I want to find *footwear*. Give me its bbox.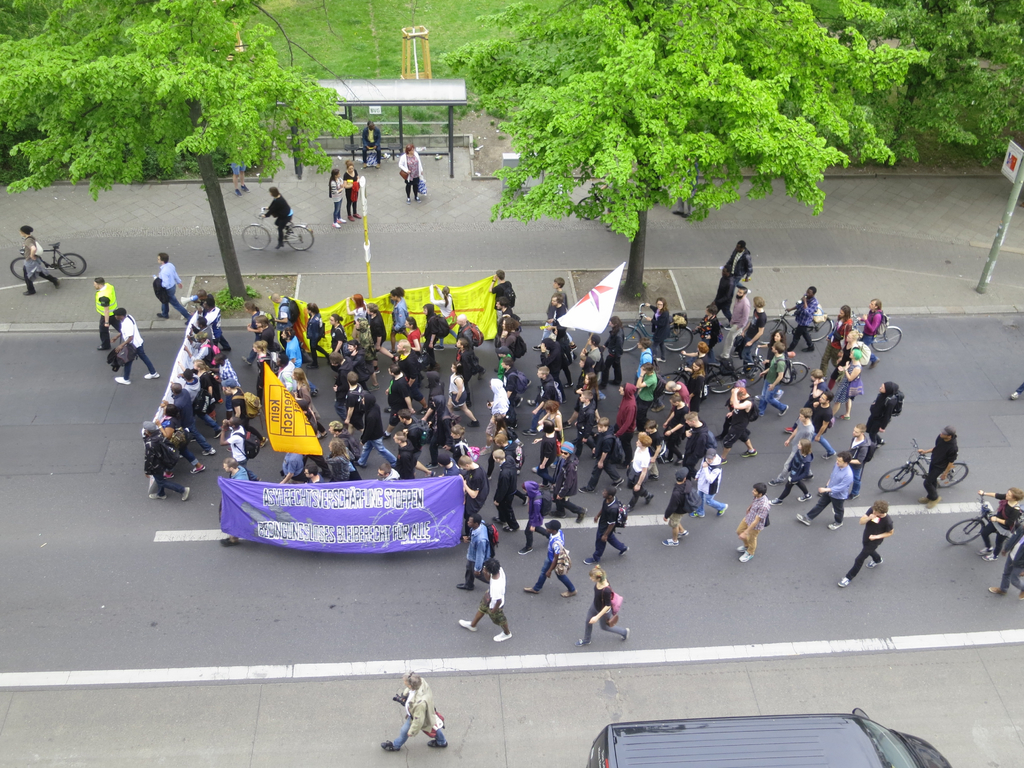
1018/591/1023/598.
